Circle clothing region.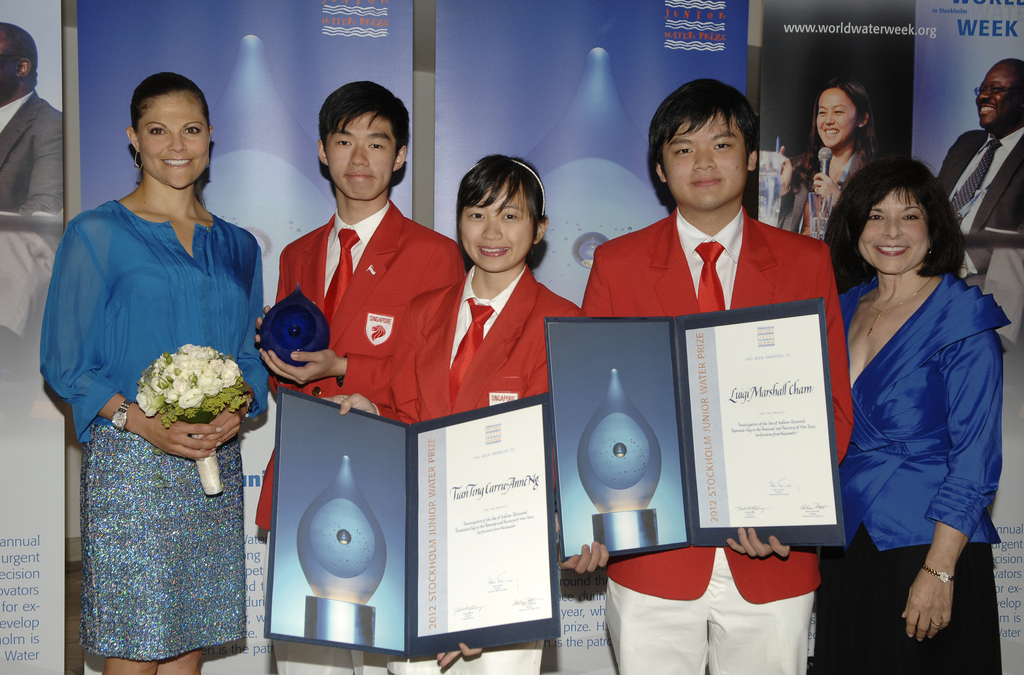
Region: box(363, 264, 581, 674).
